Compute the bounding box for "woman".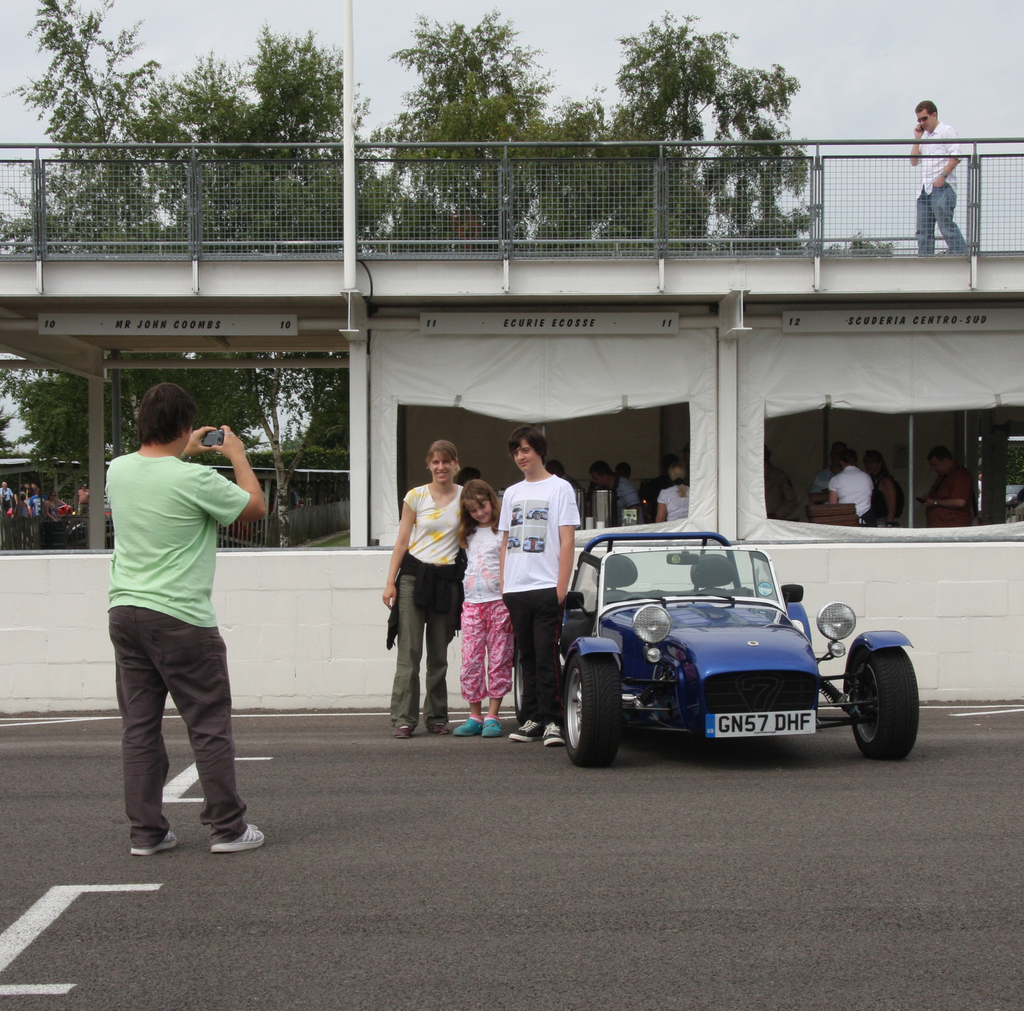
region(655, 464, 687, 526).
